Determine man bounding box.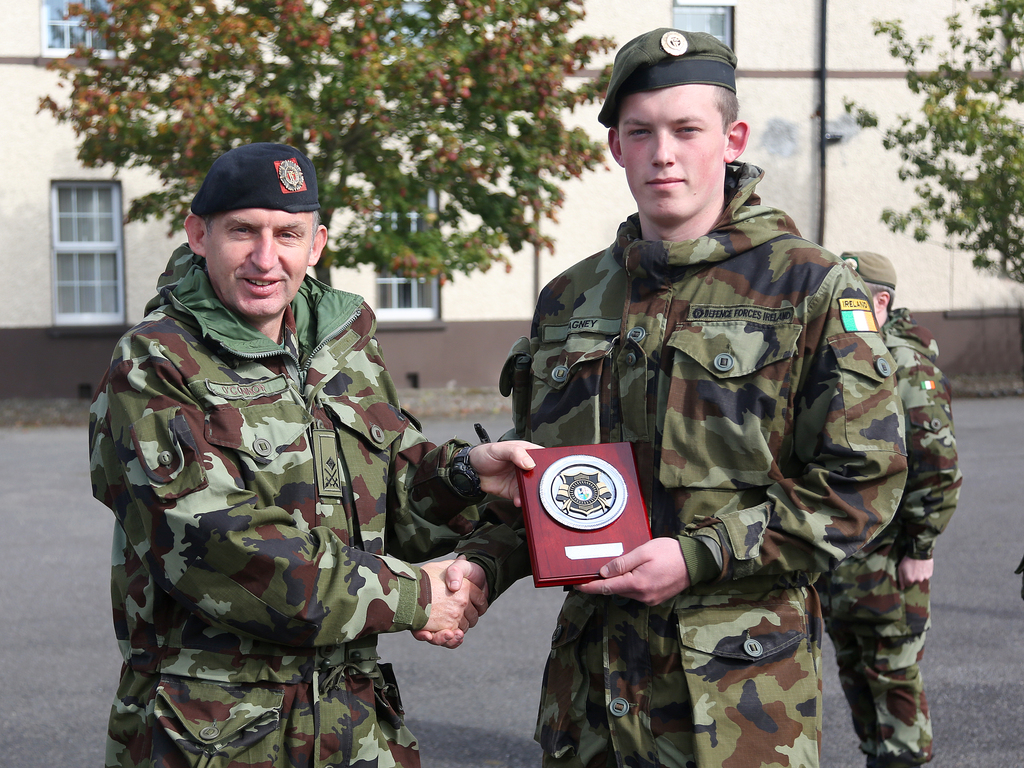
Determined: bbox=(407, 25, 911, 767).
